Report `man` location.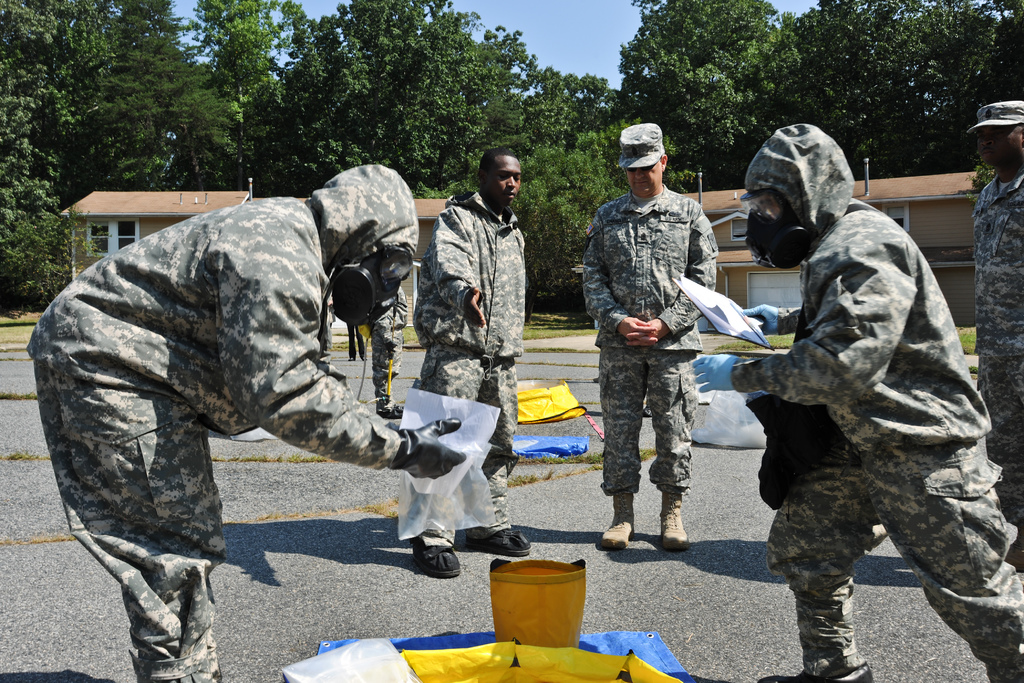
Report: [349, 323, 368, 365].
